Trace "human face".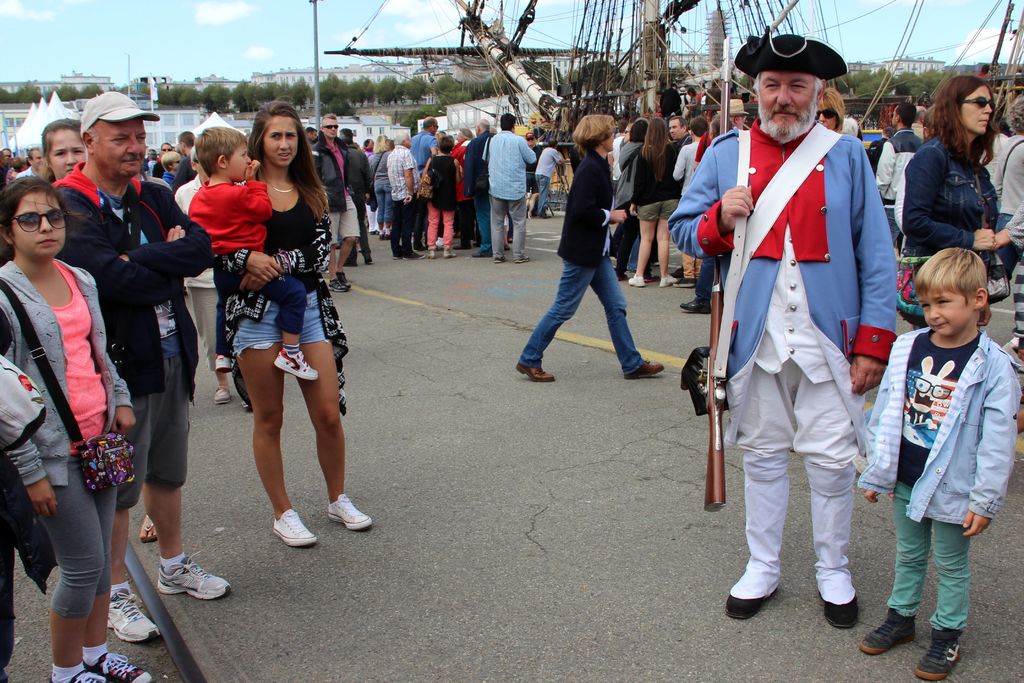
Traced to left=964, top=86, right=994, bottom=134.
